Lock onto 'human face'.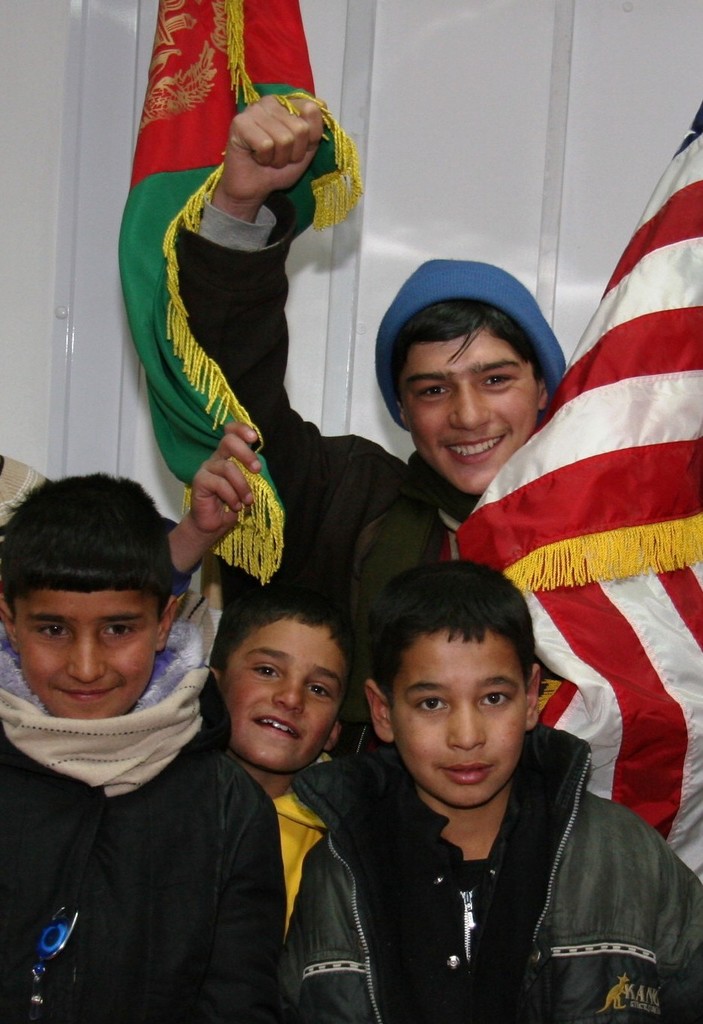
Locked: left=226, top=617, right=340, bottom=768.
